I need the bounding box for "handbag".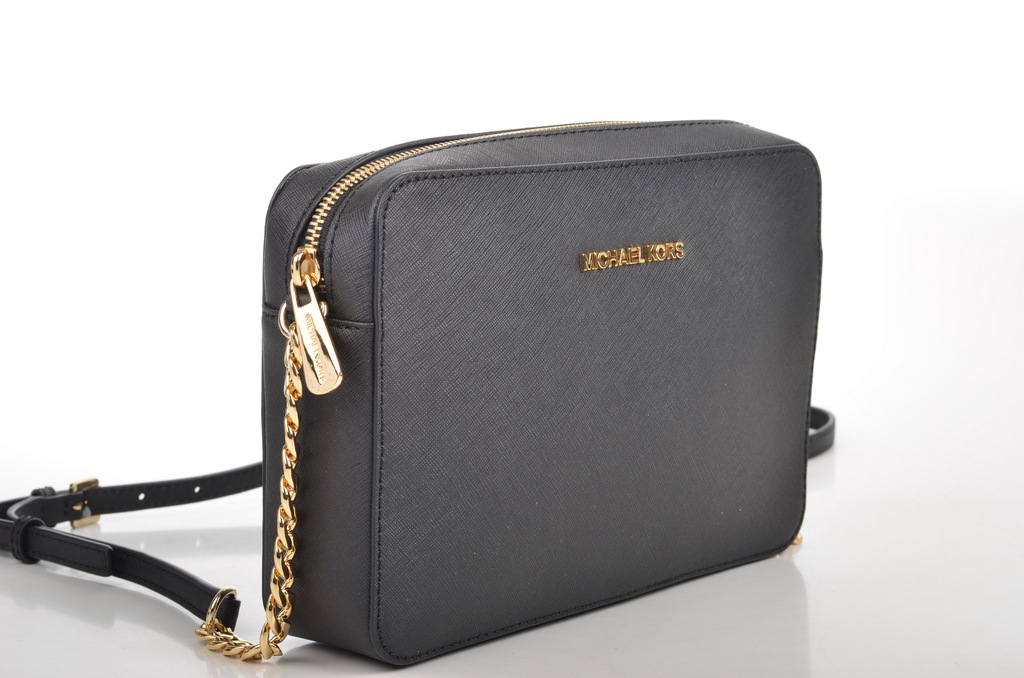
Here it is: bbox=(0, 115, 838, 671).
